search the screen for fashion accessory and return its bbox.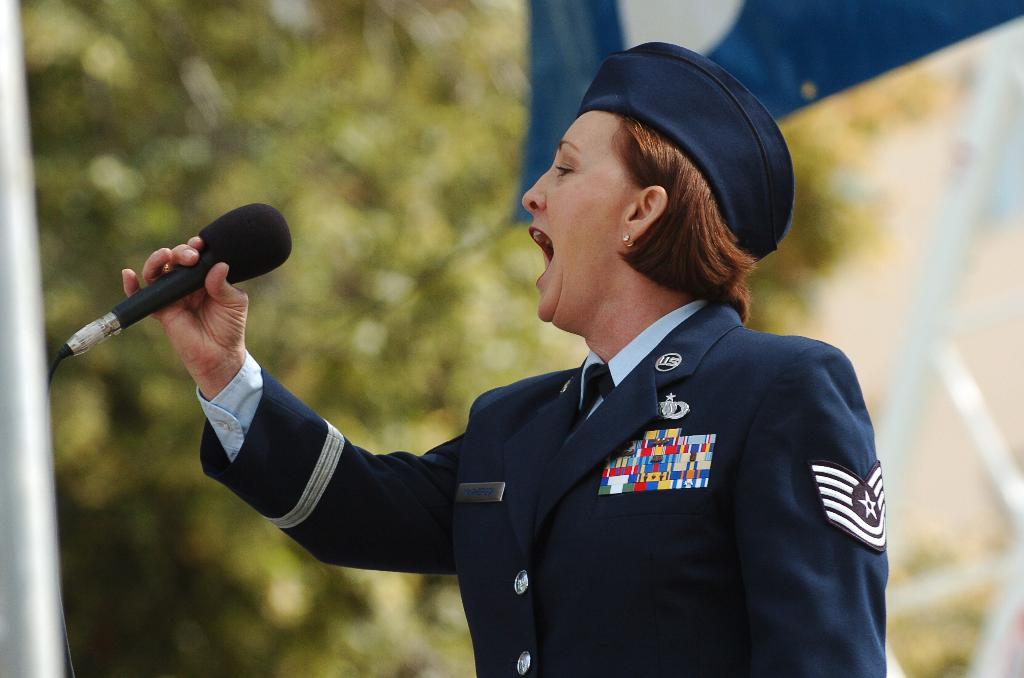
Found: {"x1": 559, "y1": 361, "x2": 610, "y2": 442}.
